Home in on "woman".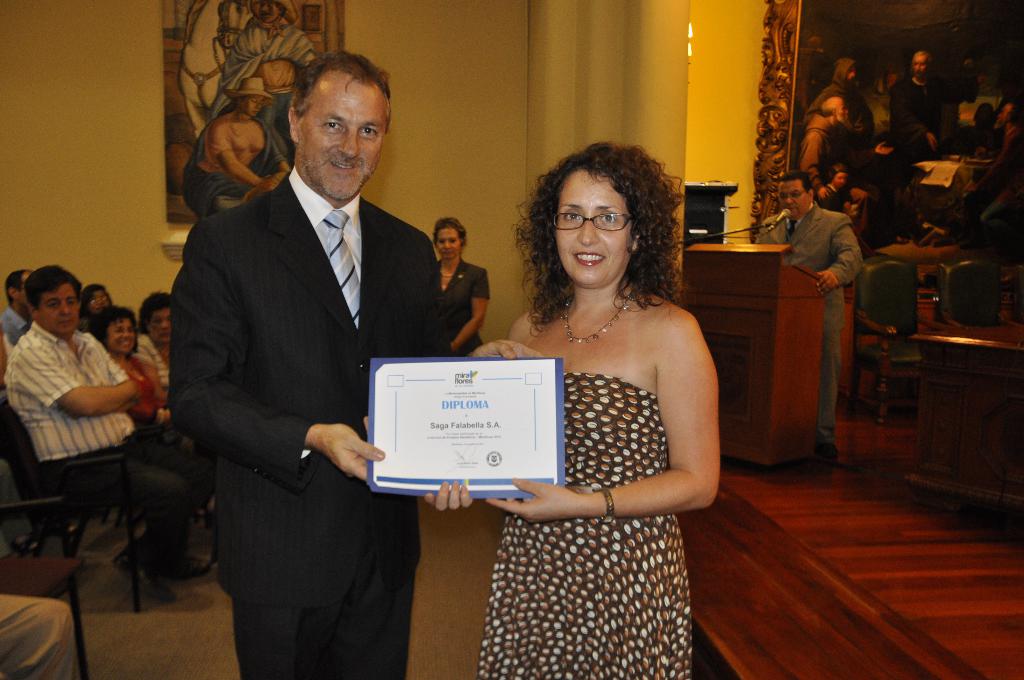
Homed in at l=479, t=142, r=743, b=667.
